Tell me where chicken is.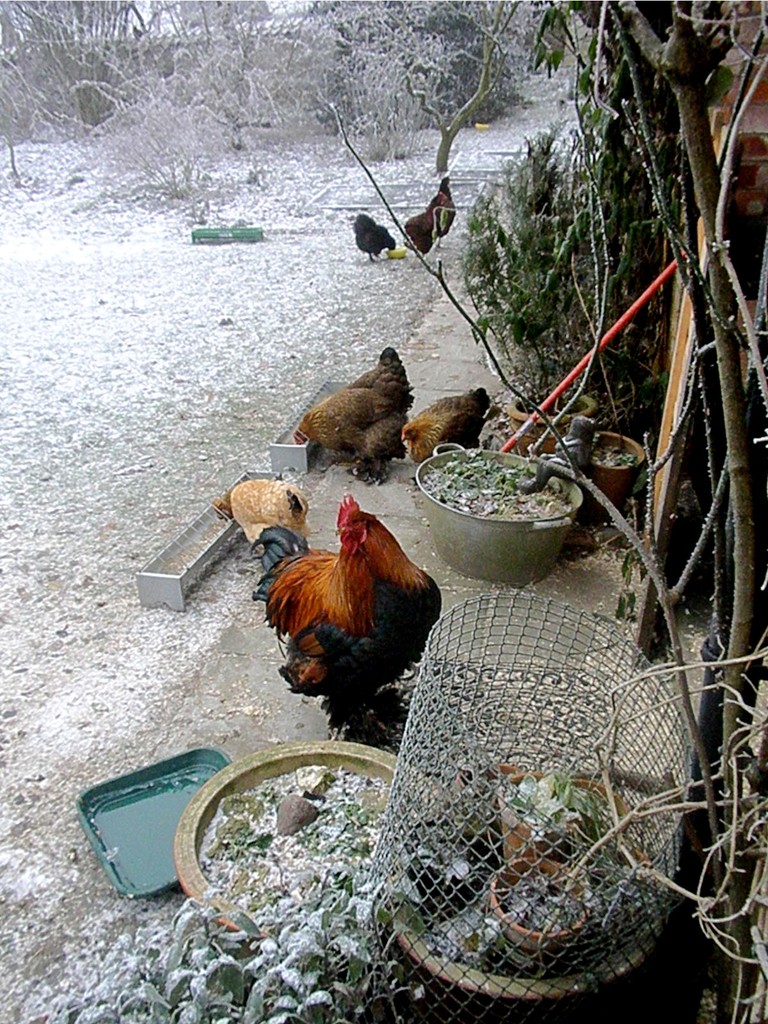
chicken is at l=214, t=476, r=310, b=578.
